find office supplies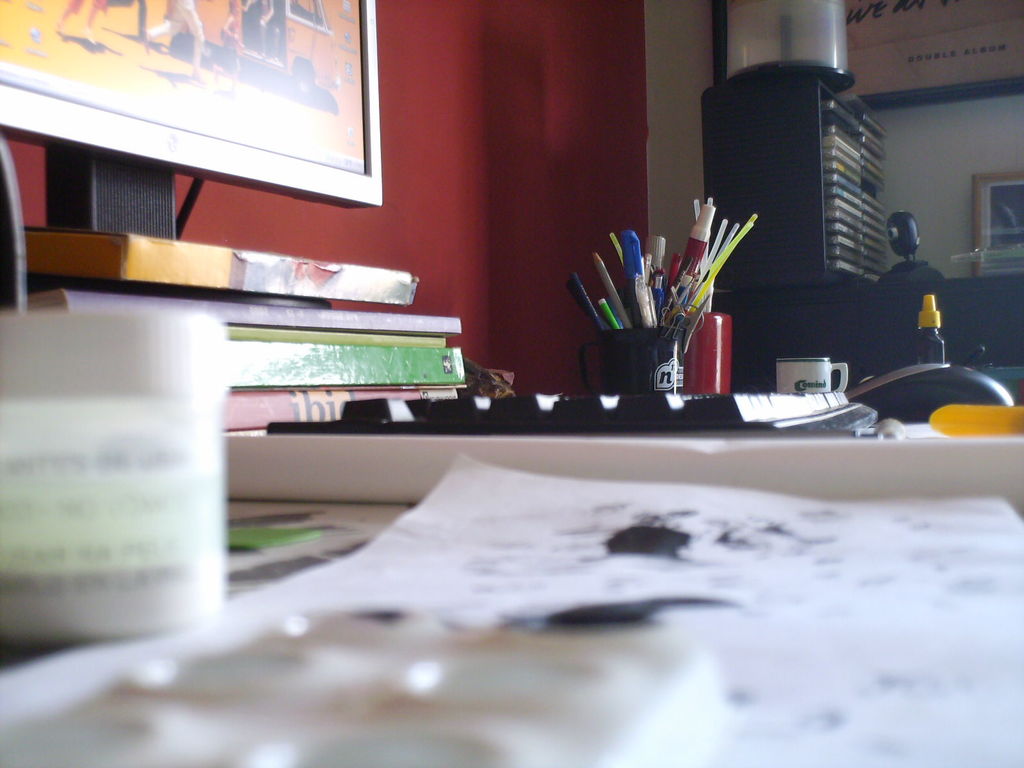
806:358:997:401
